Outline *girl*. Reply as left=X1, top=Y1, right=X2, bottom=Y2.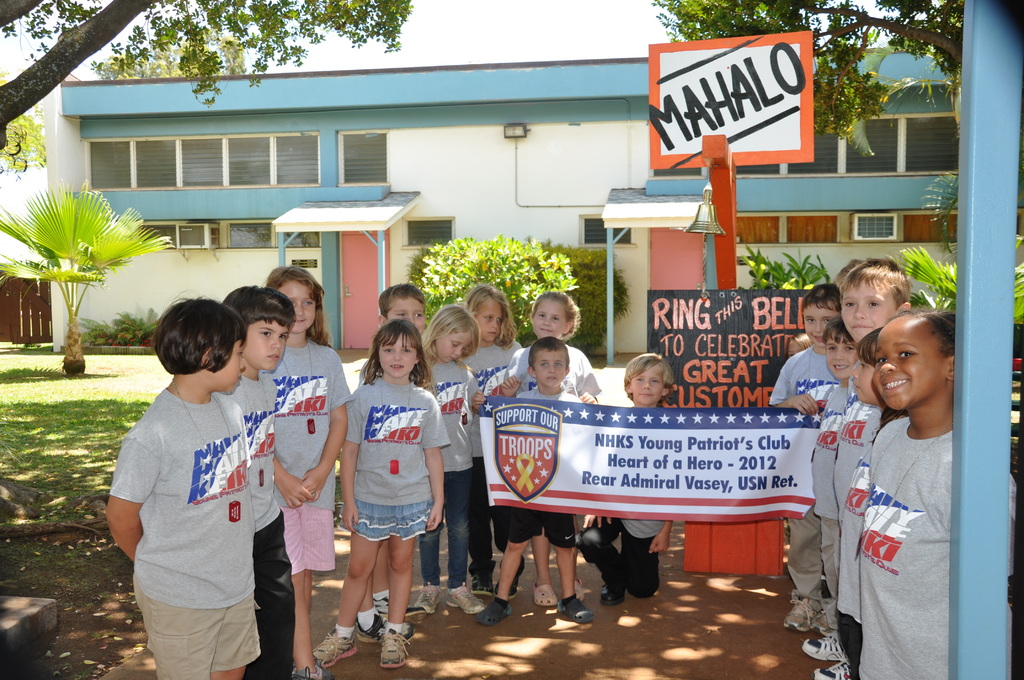
left=407, top=306, right=481, bottom=617.
